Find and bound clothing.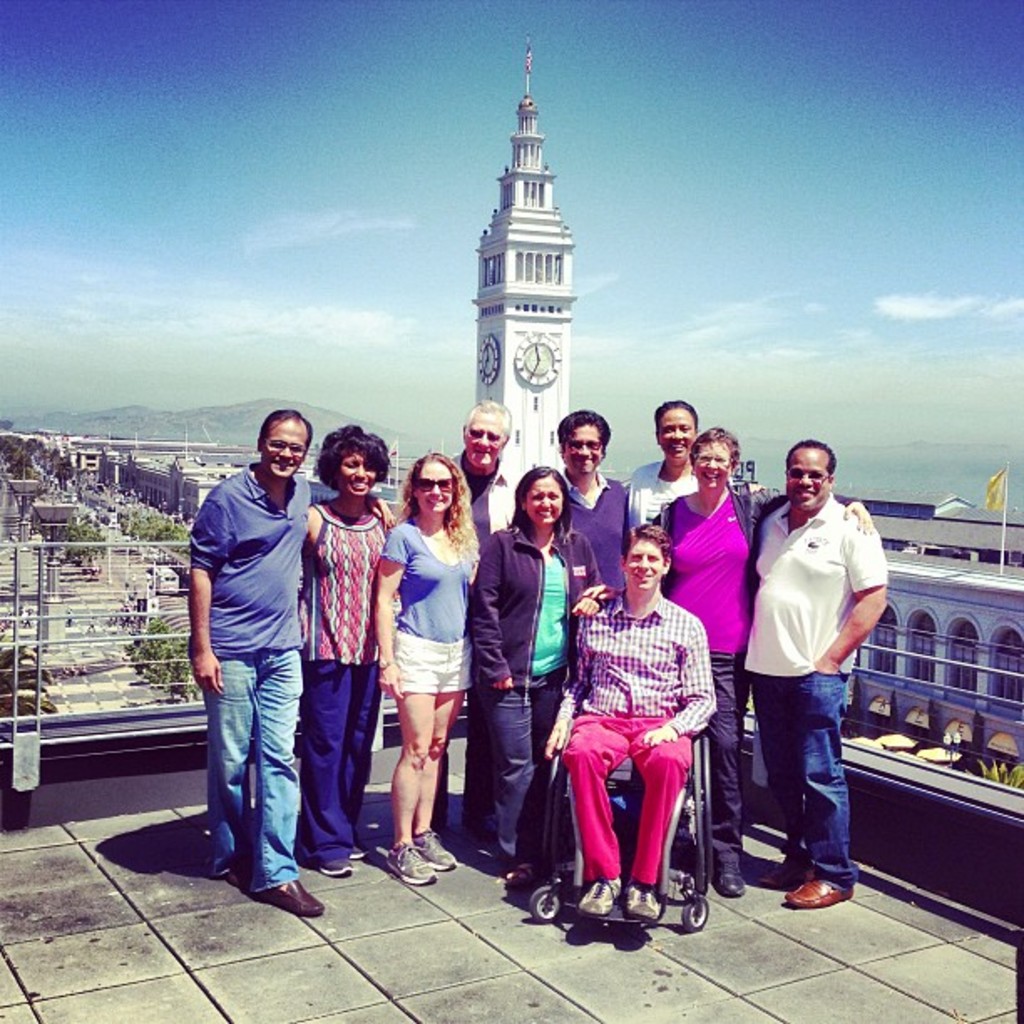
Bound: [x1=470, y1=525, x2=612, y2=868].
